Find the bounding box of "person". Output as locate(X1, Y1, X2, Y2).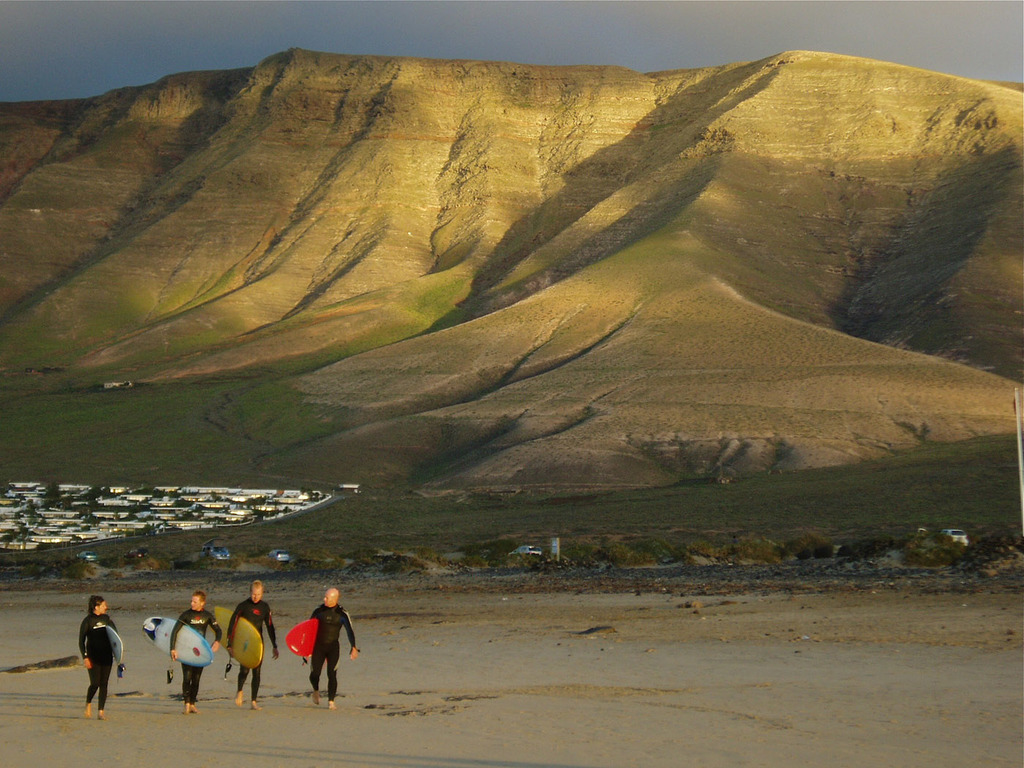
locate(75, 594, 118, 720).
